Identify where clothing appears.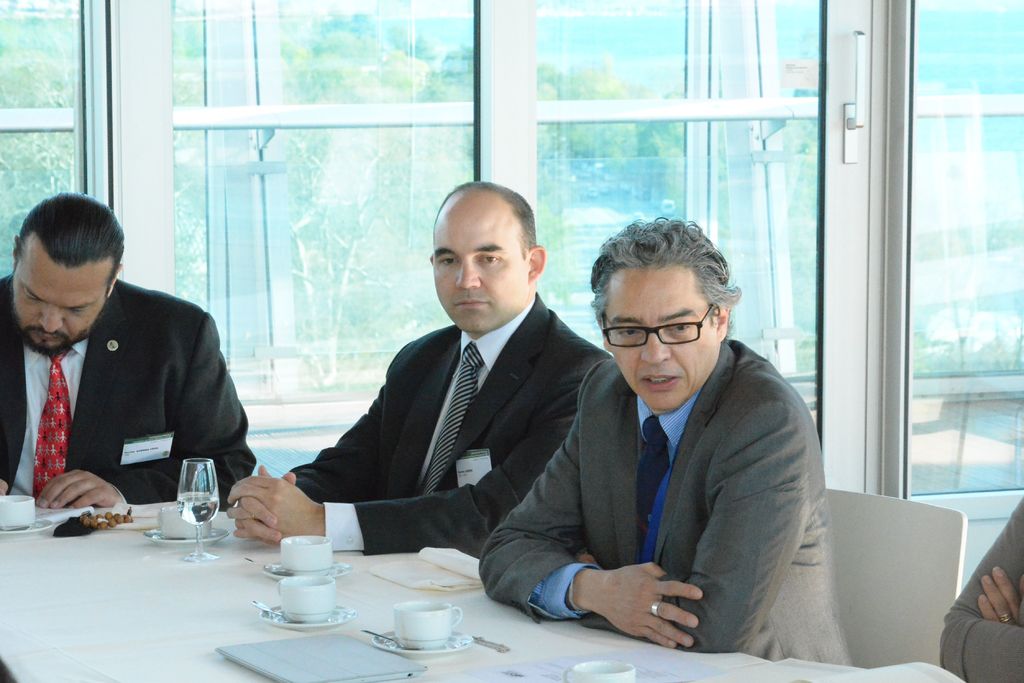
Appears at 13:235:232:535.
